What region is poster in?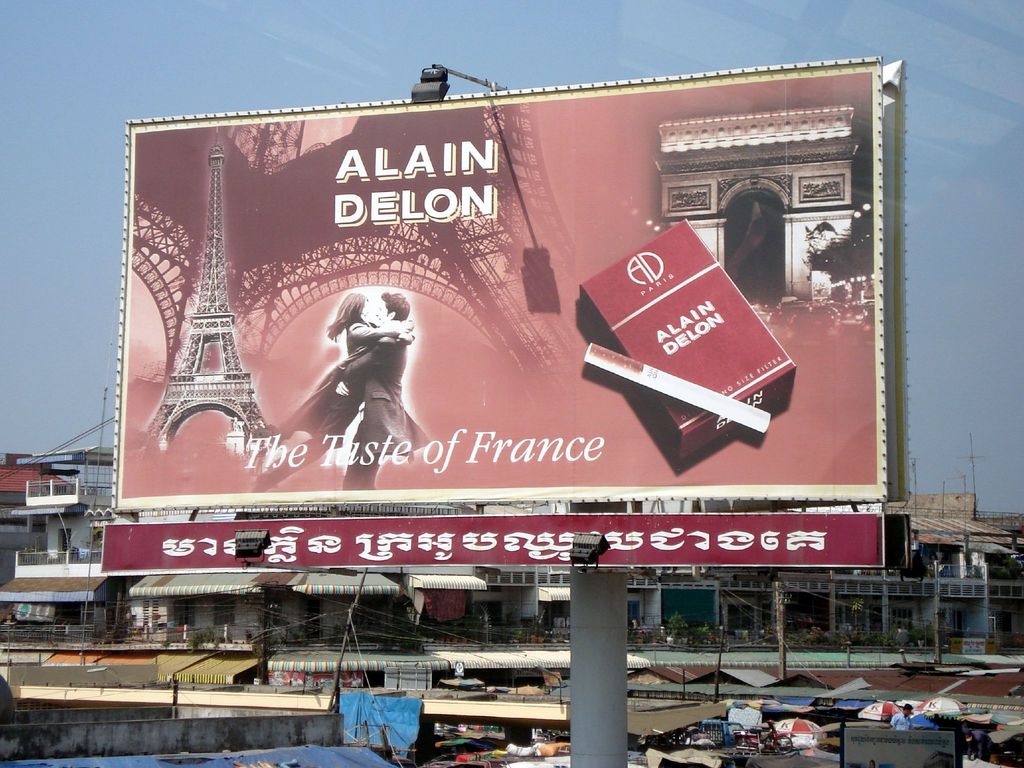
(115, 69, 885, 494).
